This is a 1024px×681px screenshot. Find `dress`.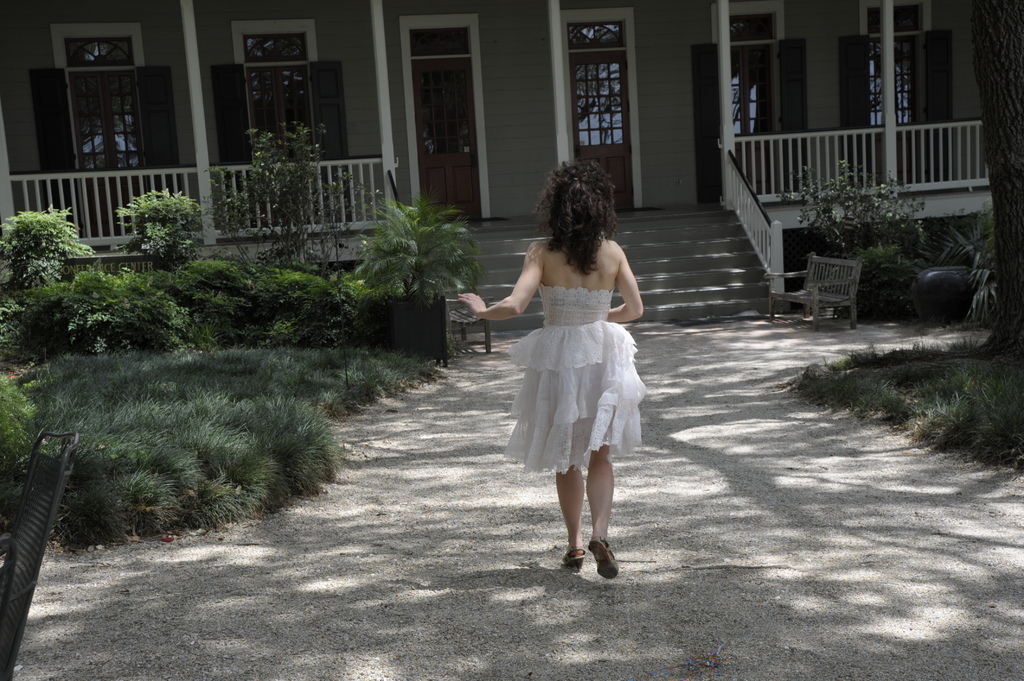
Bounding box: box=[500, 282, 648, 471].
